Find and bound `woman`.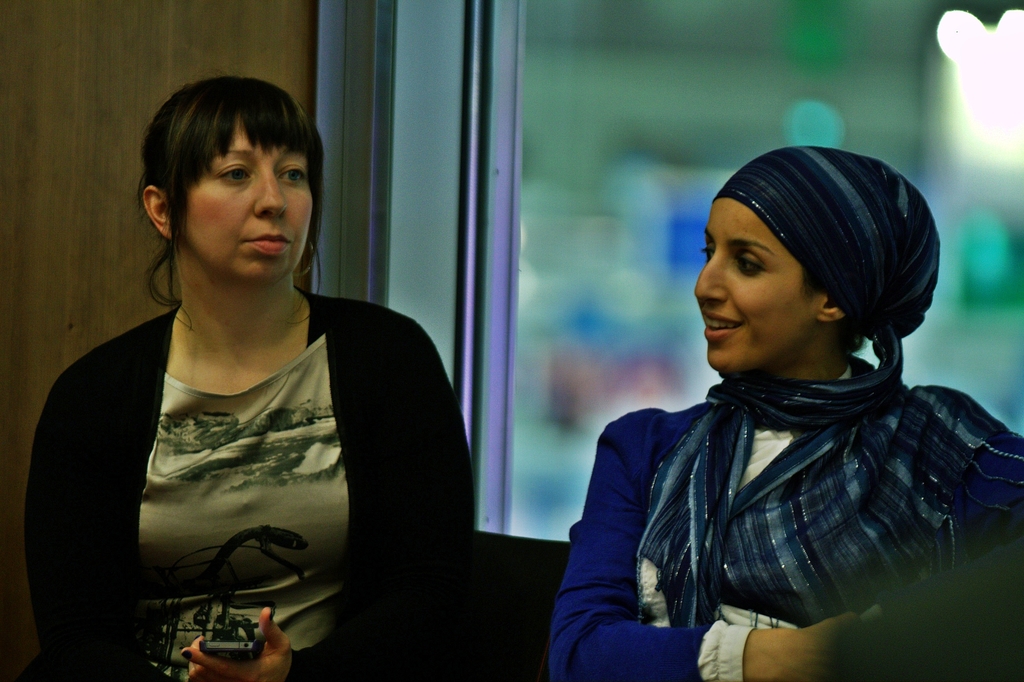
Bound: {"left": 545, "top": 147, "right": 1023, "bottom": 681}.
